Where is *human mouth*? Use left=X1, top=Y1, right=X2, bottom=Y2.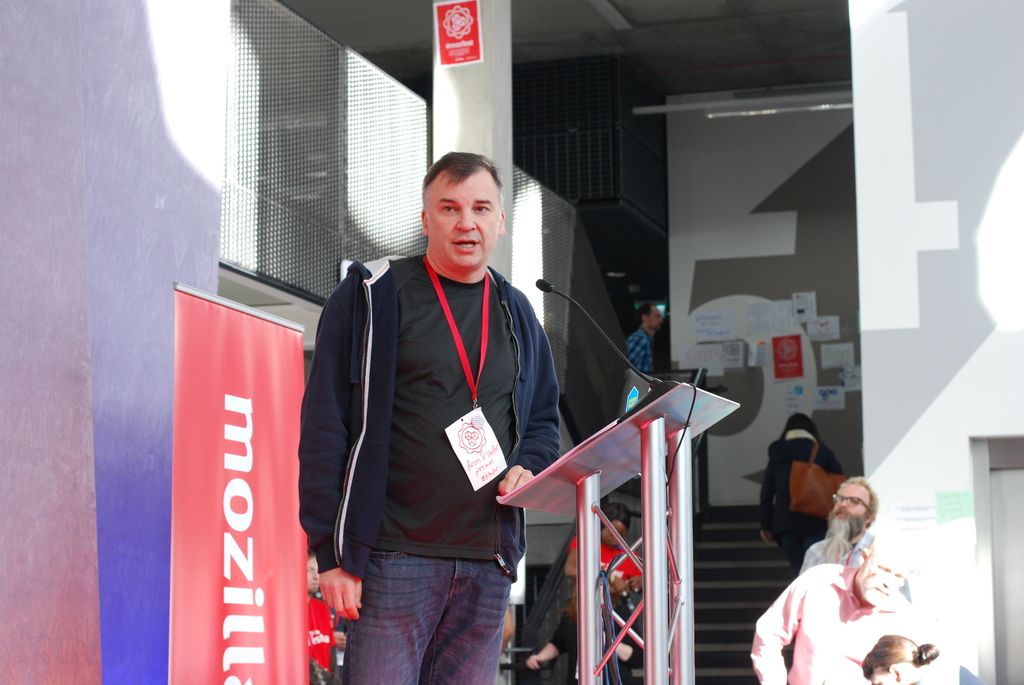
left=837, top=512, right=845, bottom=517.
